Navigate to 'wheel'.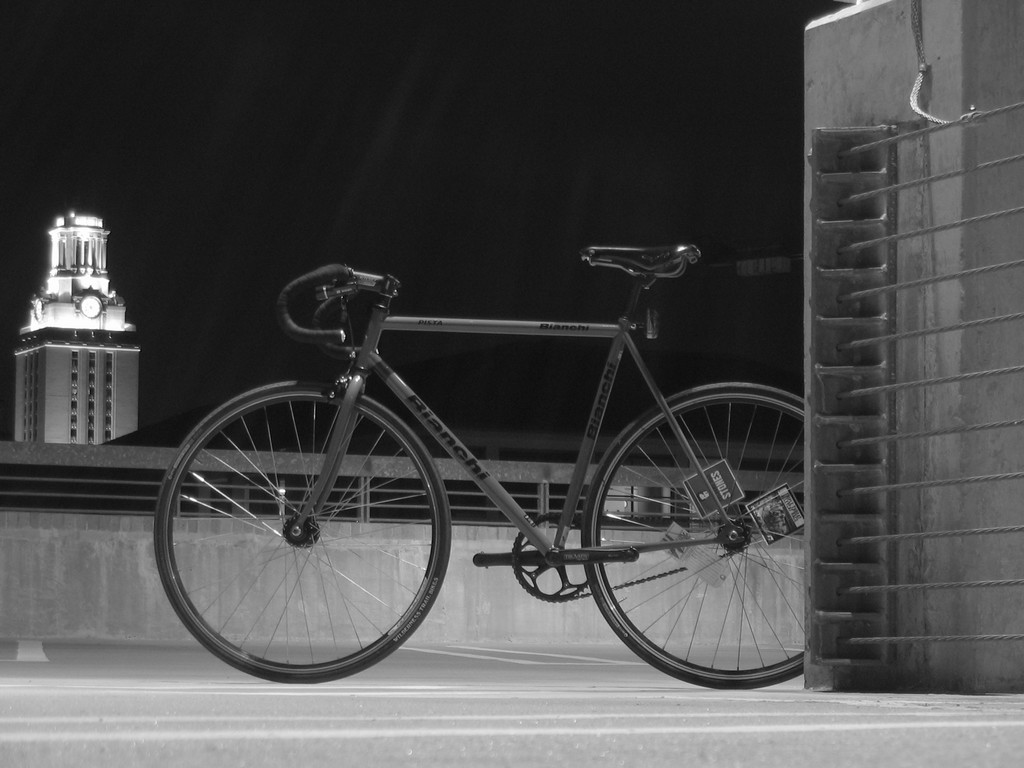
Navigation target: <bbox>579, 383, 803, 685</bbox>.
